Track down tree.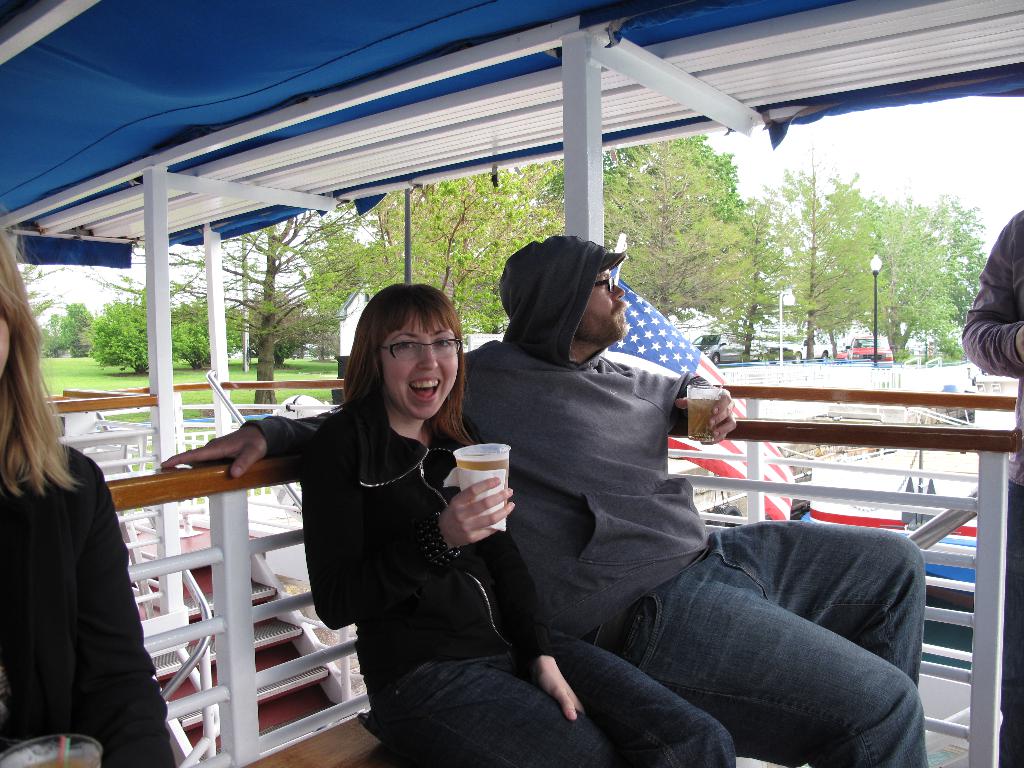
Tracked to rect(506, 128, 769, 374).
